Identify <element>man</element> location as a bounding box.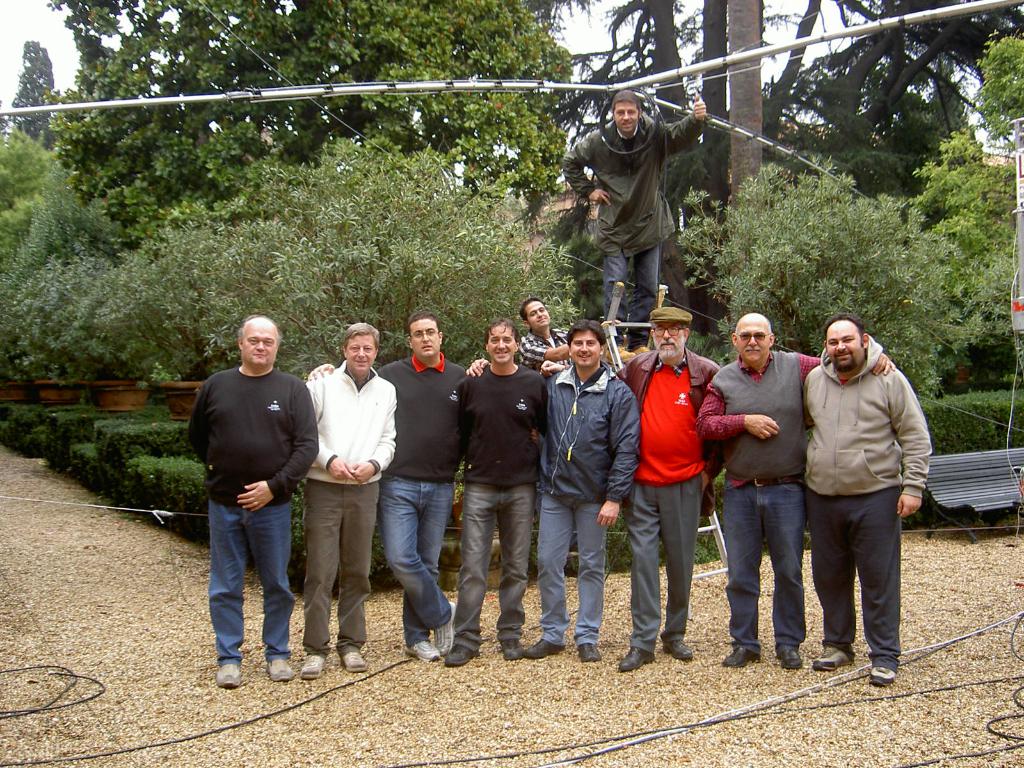
<bbox>182, 311, 319, 688</bbox>.
